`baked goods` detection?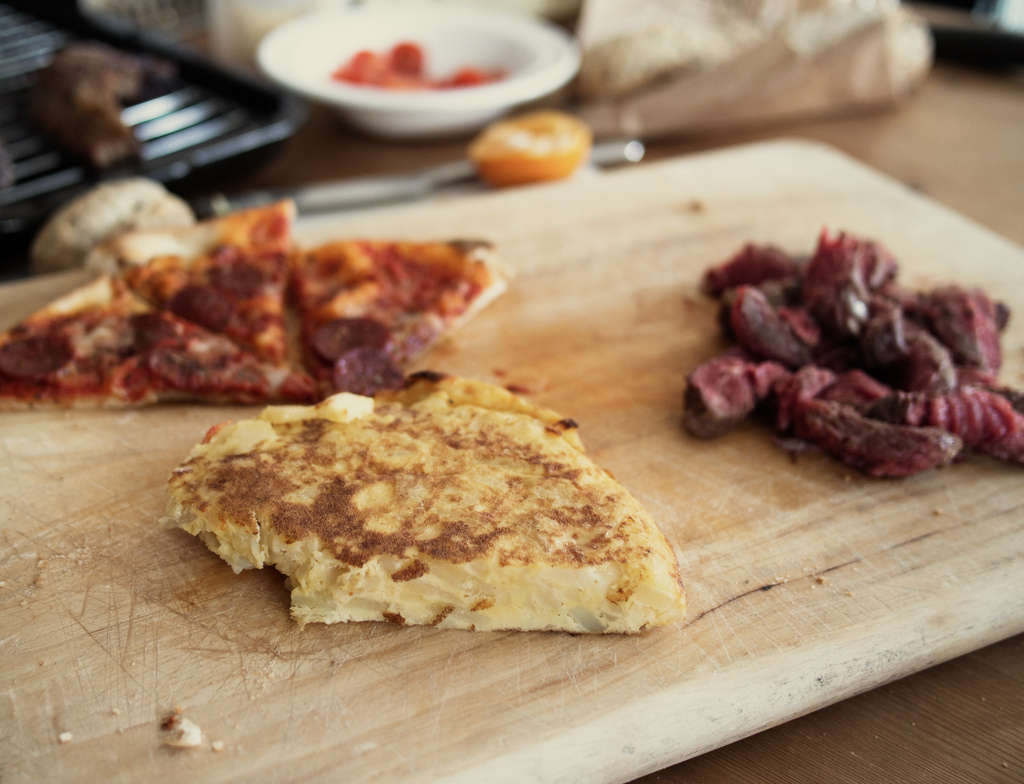
[x1=86, y1=198, x2=291, y2=356]
